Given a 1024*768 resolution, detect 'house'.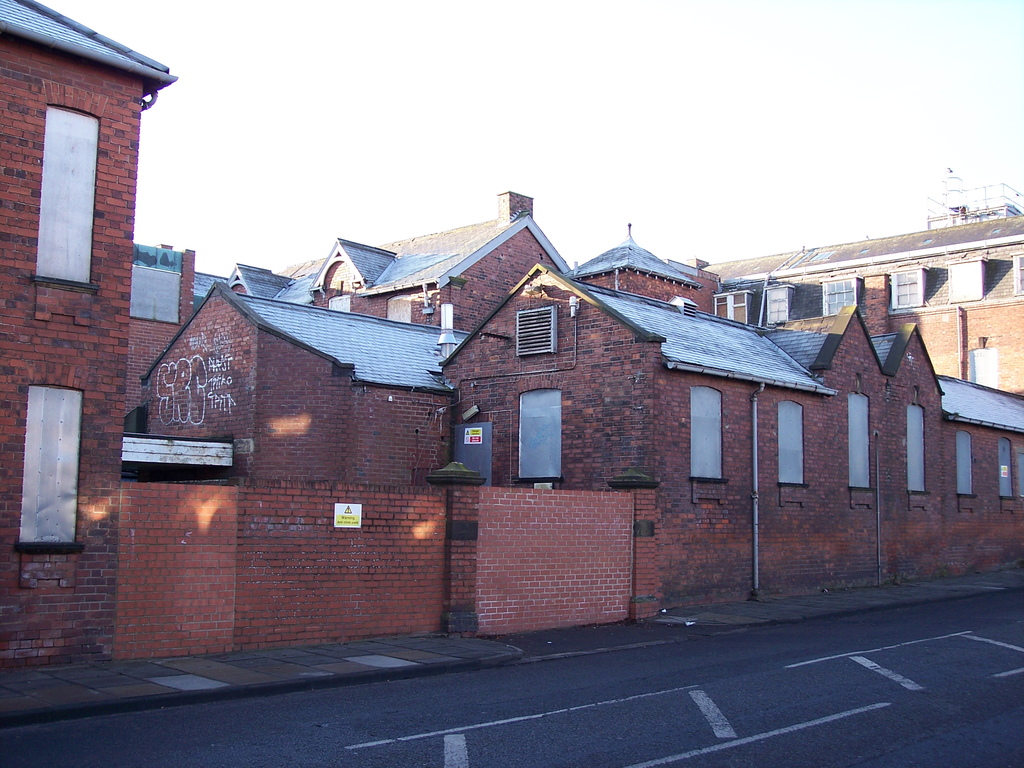
443/257/1023/627.
